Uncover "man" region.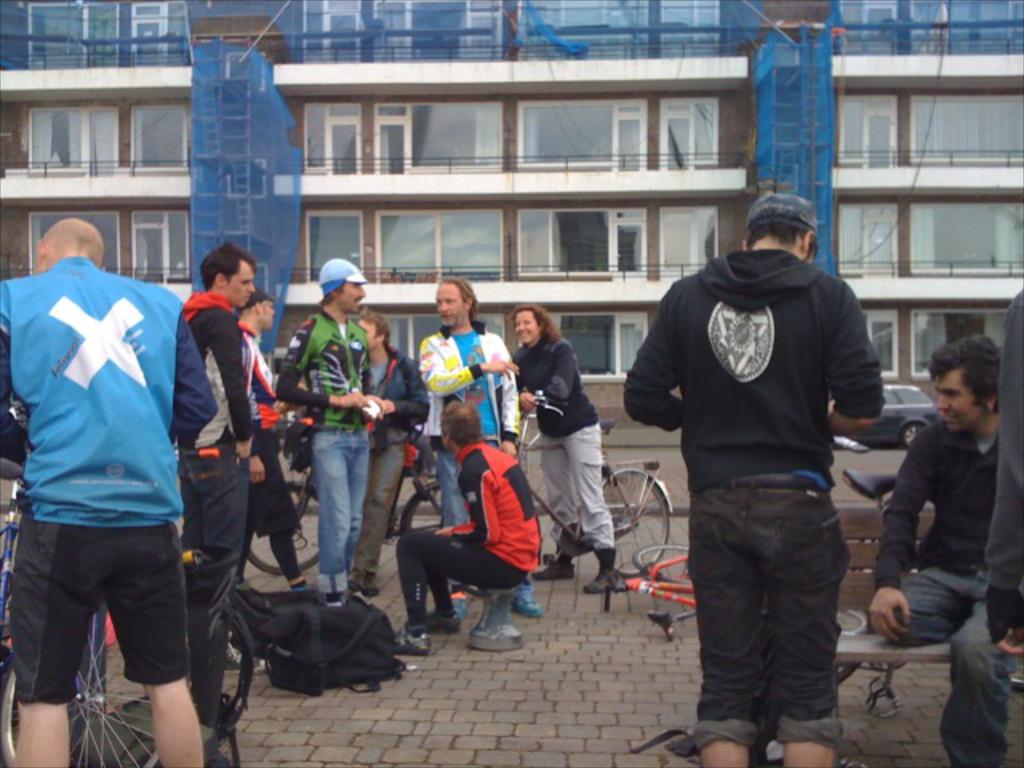
Uncovered: 509:306:627:594.
